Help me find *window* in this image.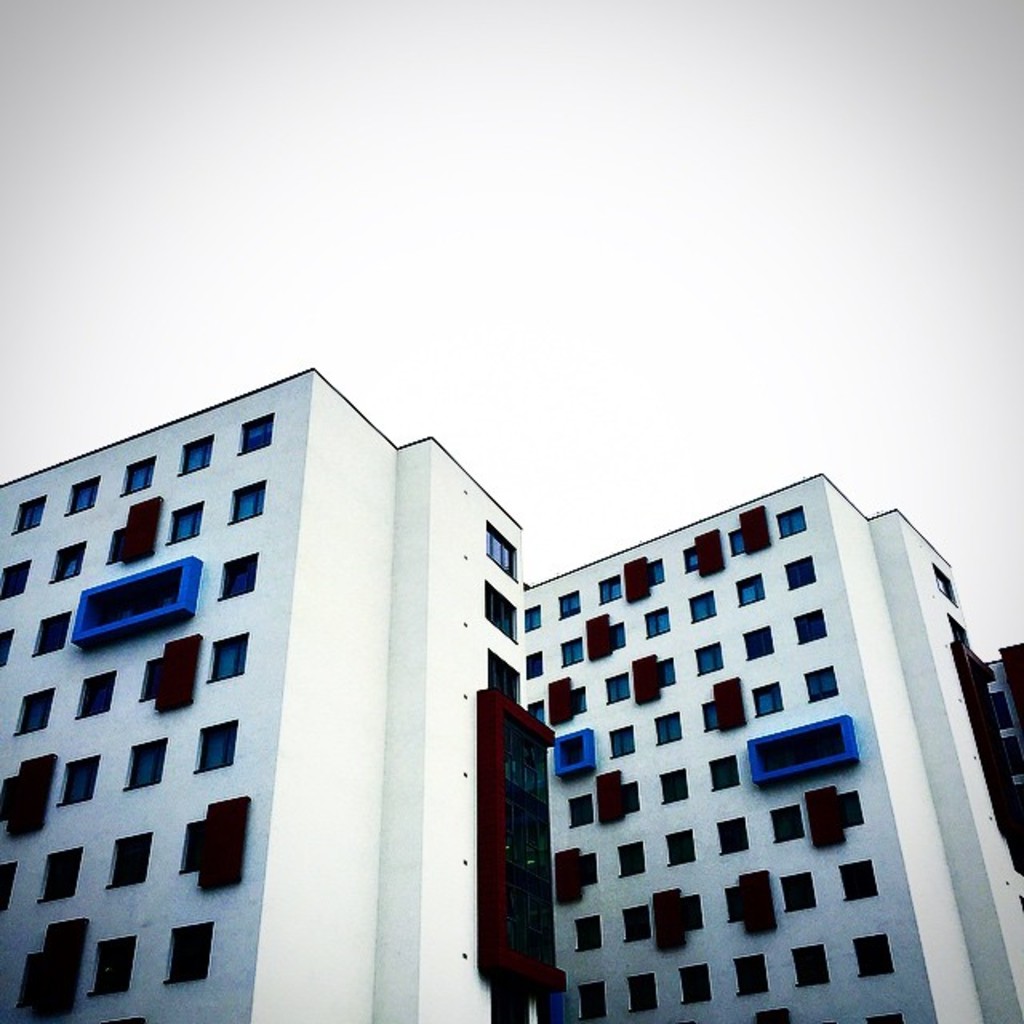
Found it: left=94, top=931, right=139, bottom=997.
